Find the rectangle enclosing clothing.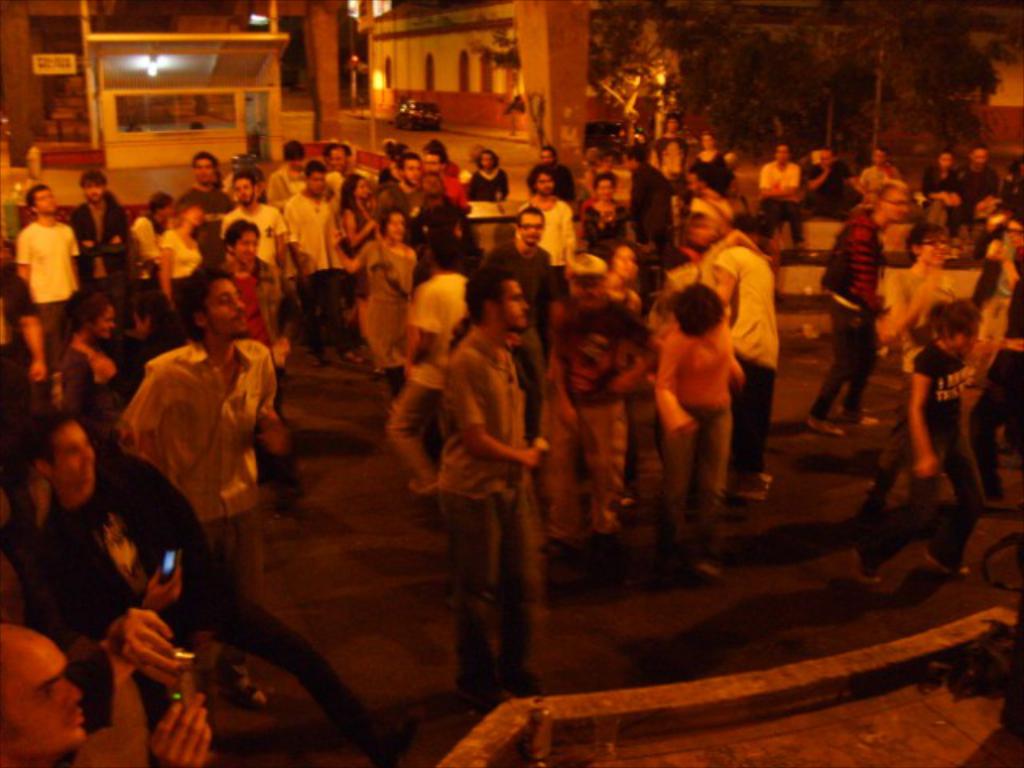
<region>693, 221, 778, 499</region>.
